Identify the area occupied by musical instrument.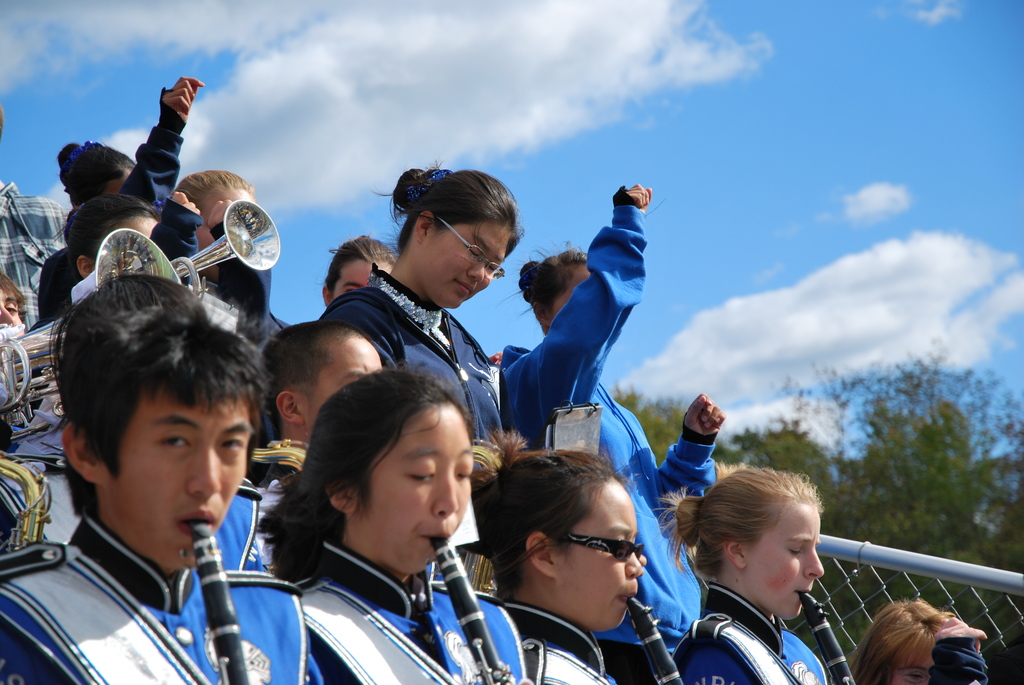
Area: x1=792, y1=587, x2=859, y2=684.
